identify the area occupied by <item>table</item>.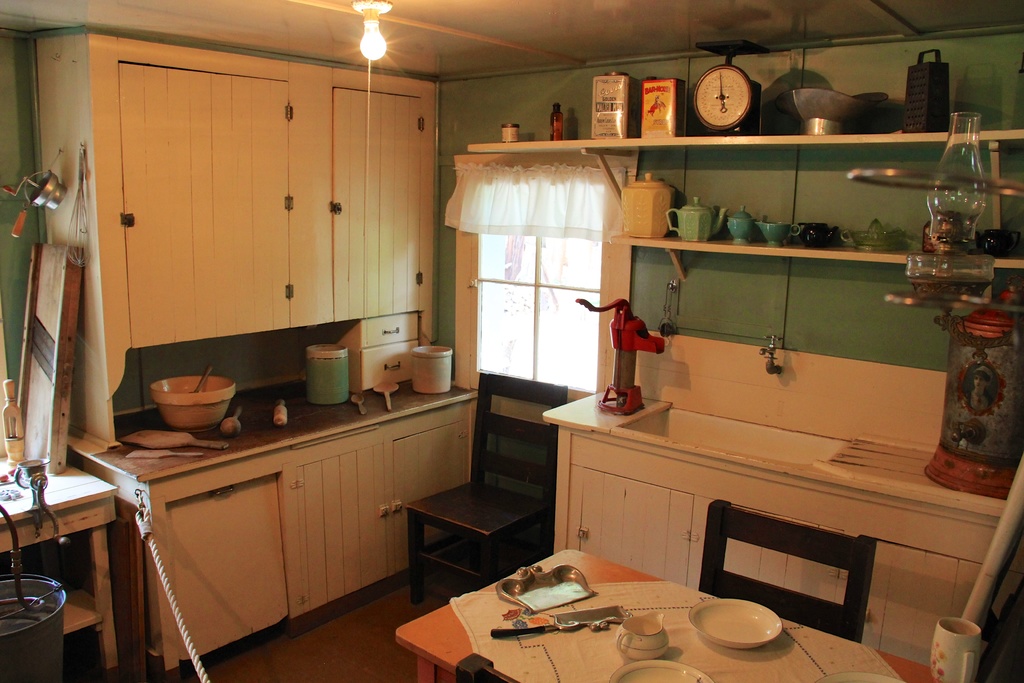
Area: box(0, 466, 123, 666).
